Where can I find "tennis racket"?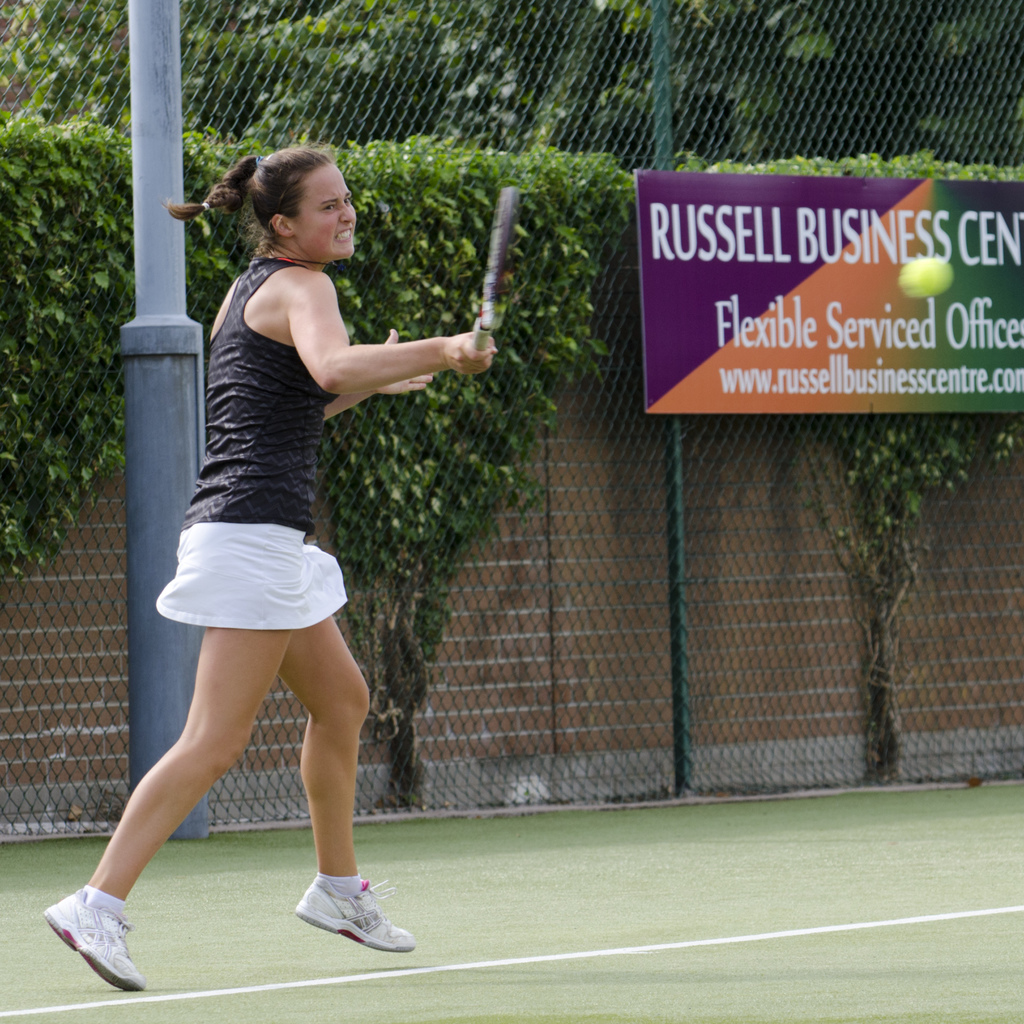
You can find it at <region>470, 187, 522, 349</region>.
